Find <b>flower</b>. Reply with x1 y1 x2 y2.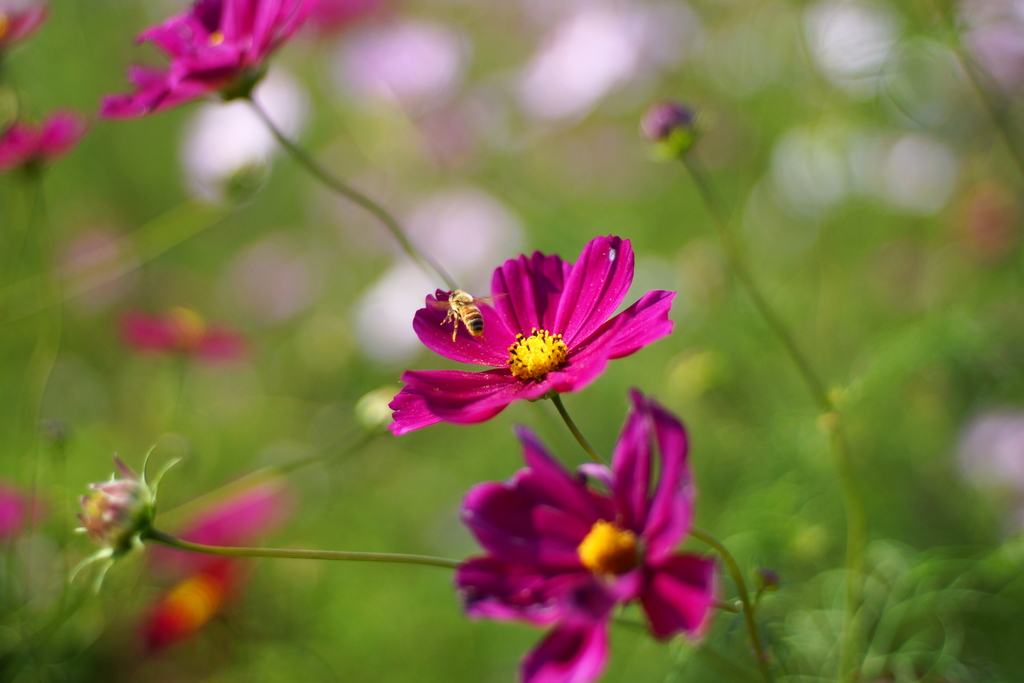
458 384 735 682.
